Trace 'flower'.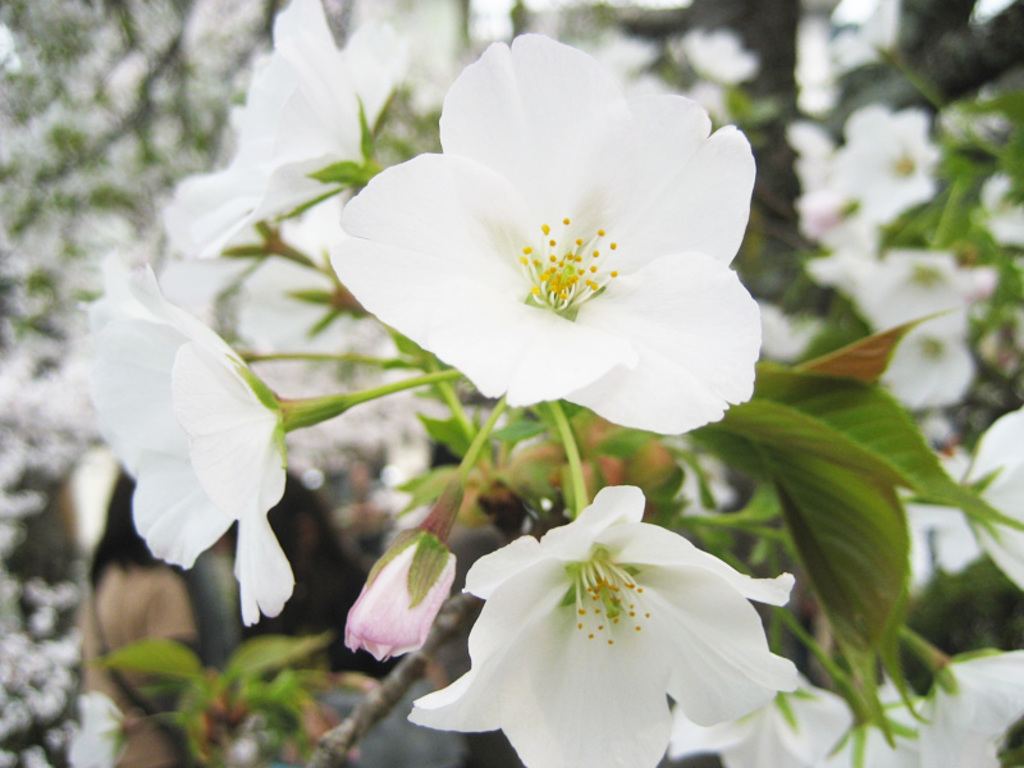
Traced to (819,101,938,237).
